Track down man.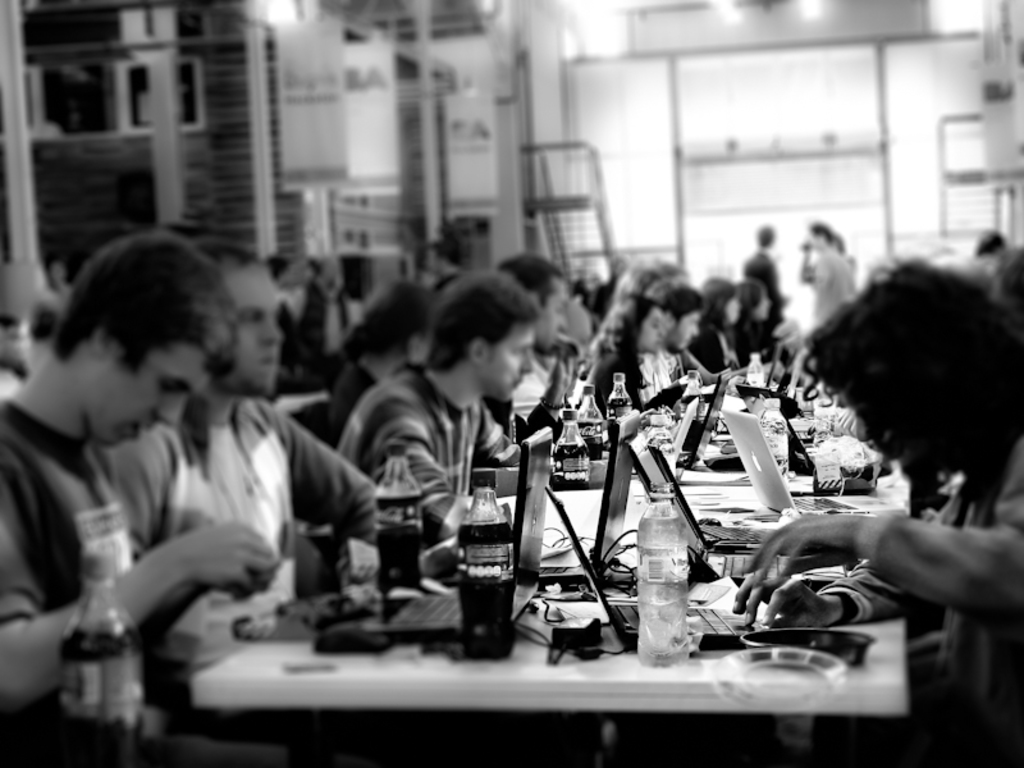
Tracked to 643, 278, 698, 399.
